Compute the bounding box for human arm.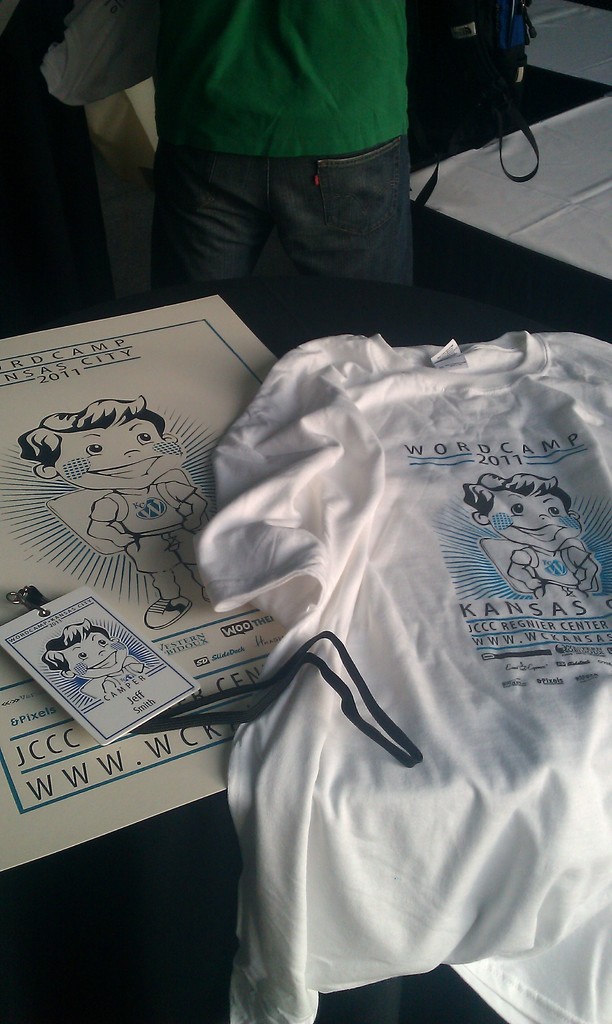
locate(160, 476, 209, 536).
